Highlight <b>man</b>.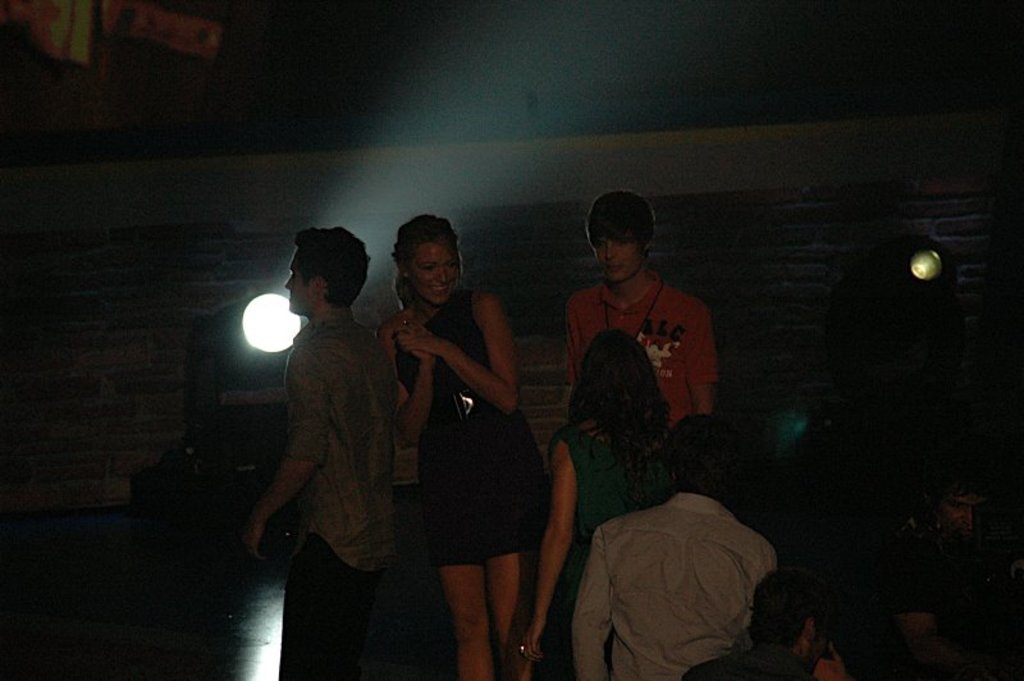
Highlighted region: bbox=(682, 567, 835, 680).
